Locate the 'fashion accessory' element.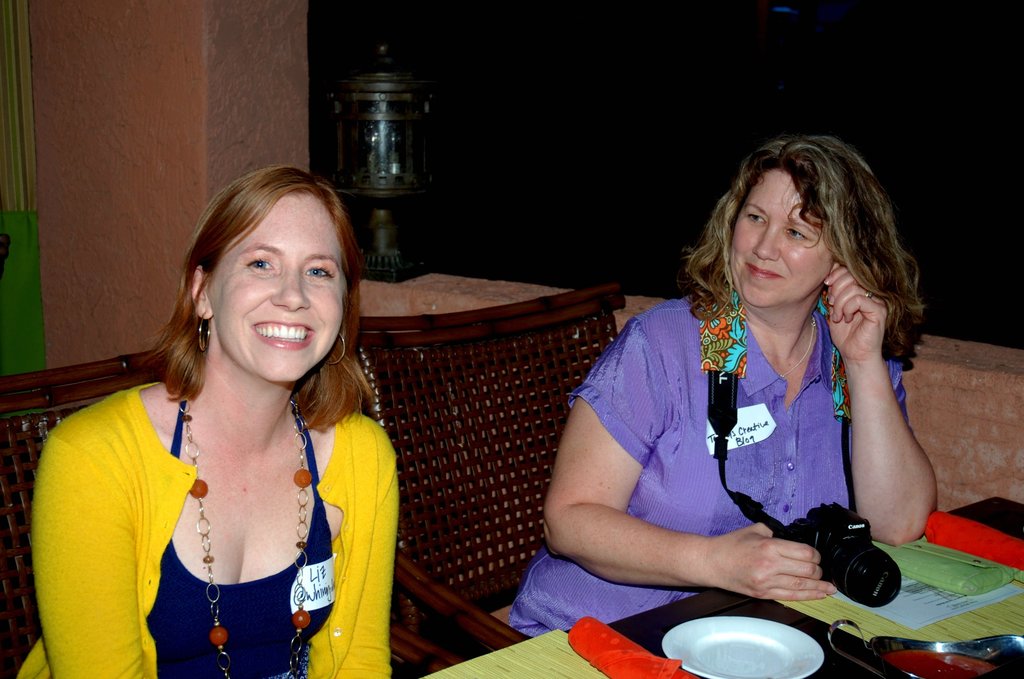
Element bbox: Rect(779, 313, 817, 379).
